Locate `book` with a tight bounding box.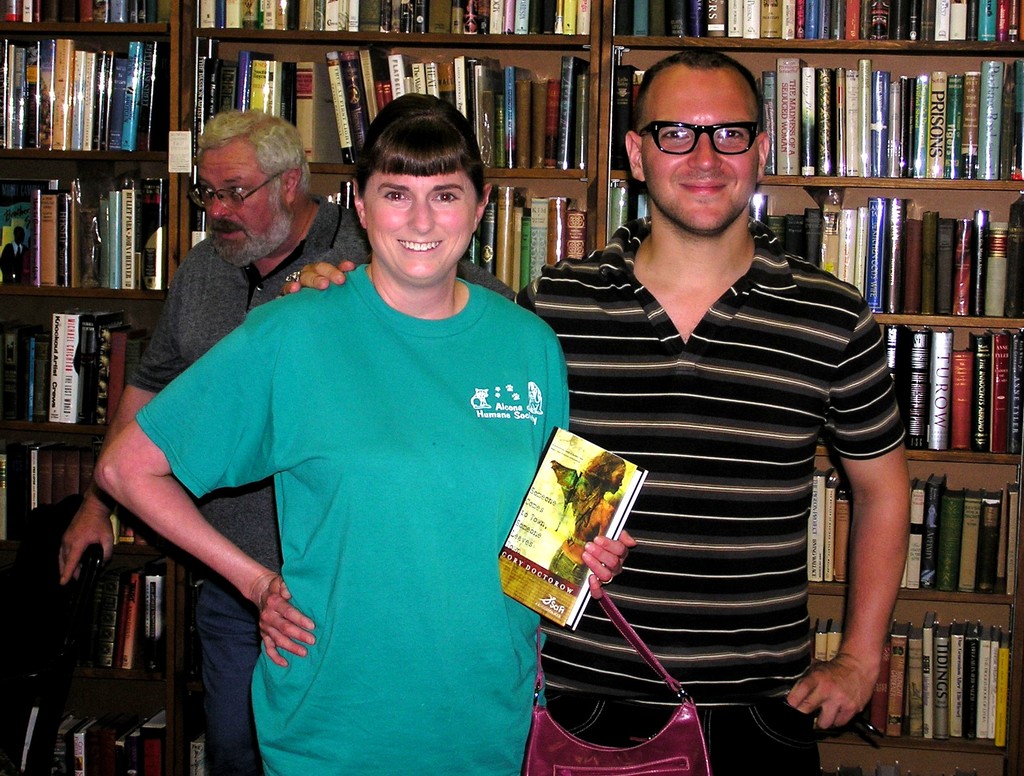
<box>488,422,653,635</box>.
